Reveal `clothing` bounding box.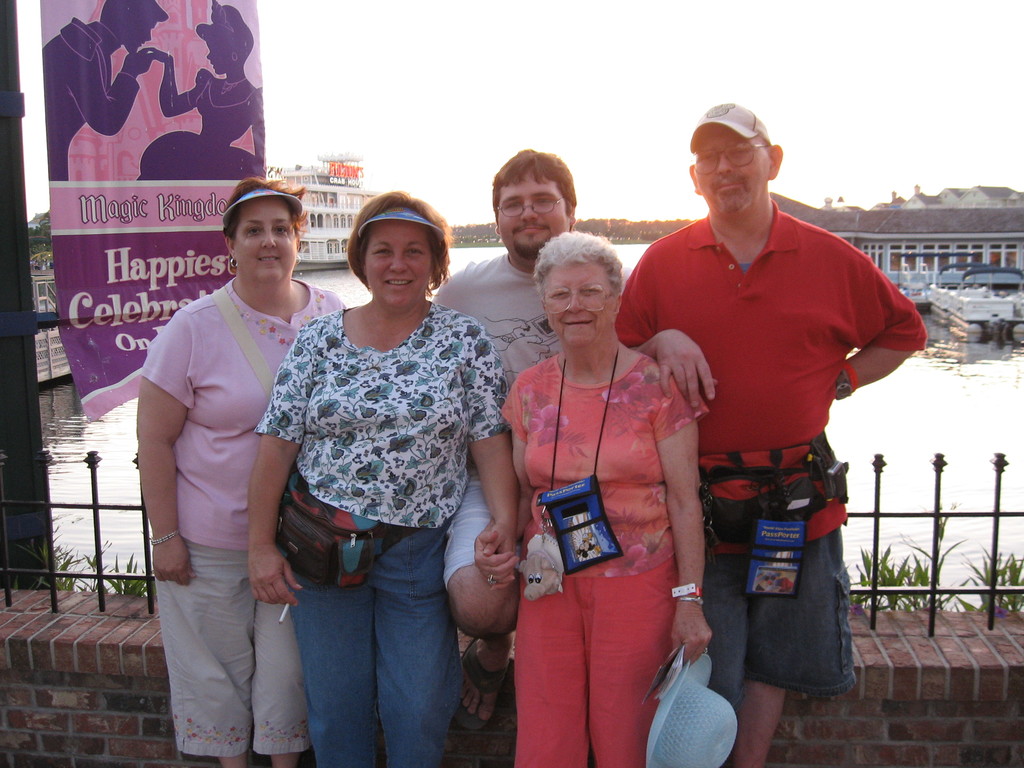
Revealed: {"left": 41, "top": 15, "right": 139, "bottom": 182}.
